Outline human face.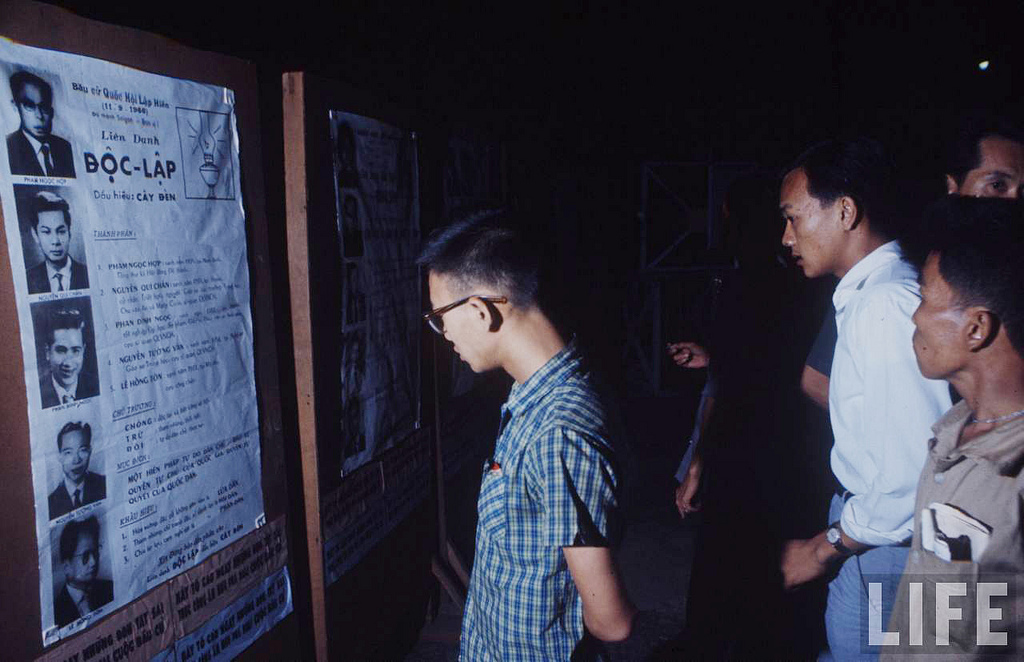
Outline: 961, 140, 1023, 197.
